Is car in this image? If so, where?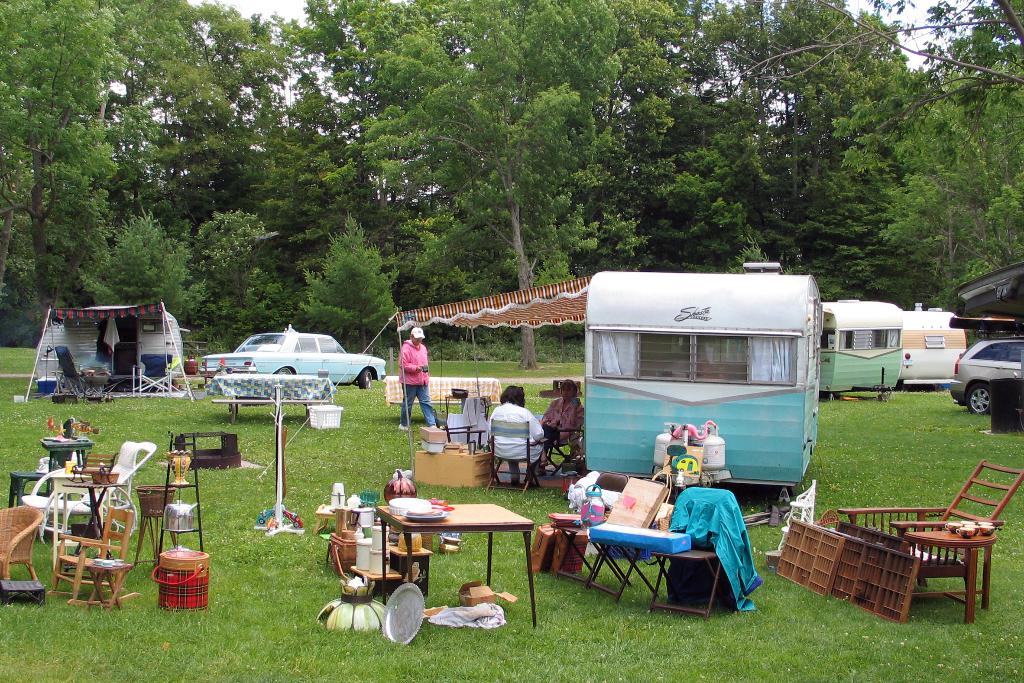
Yes, at [195, 333, 378, 407].
